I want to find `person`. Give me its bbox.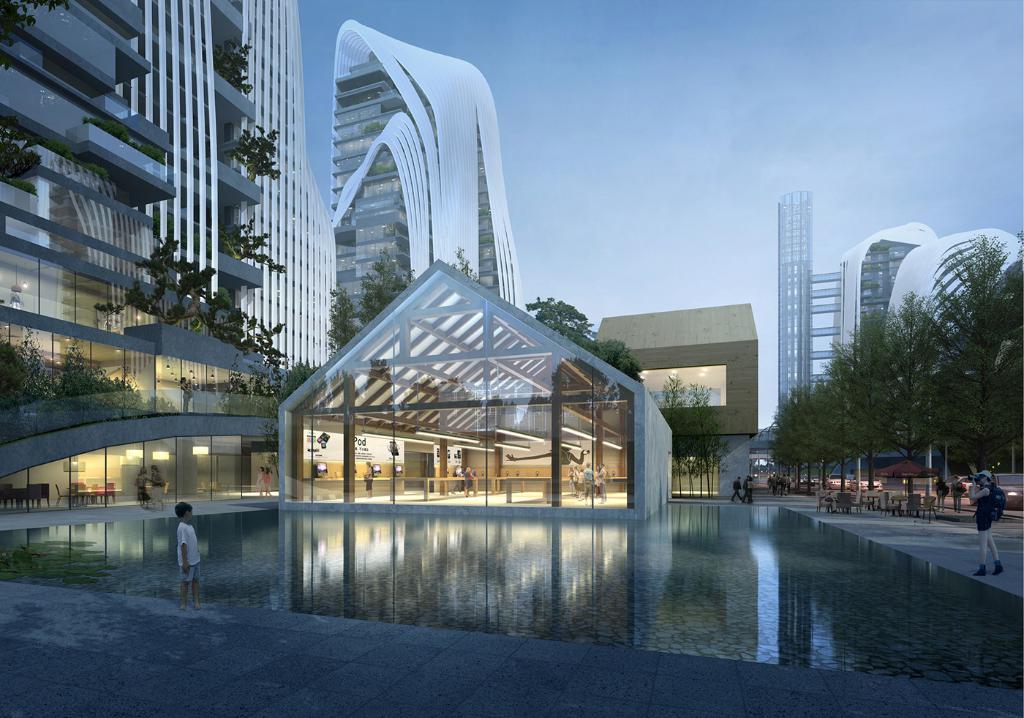
<bbox>156, 503, 203, 605</bbox>.
